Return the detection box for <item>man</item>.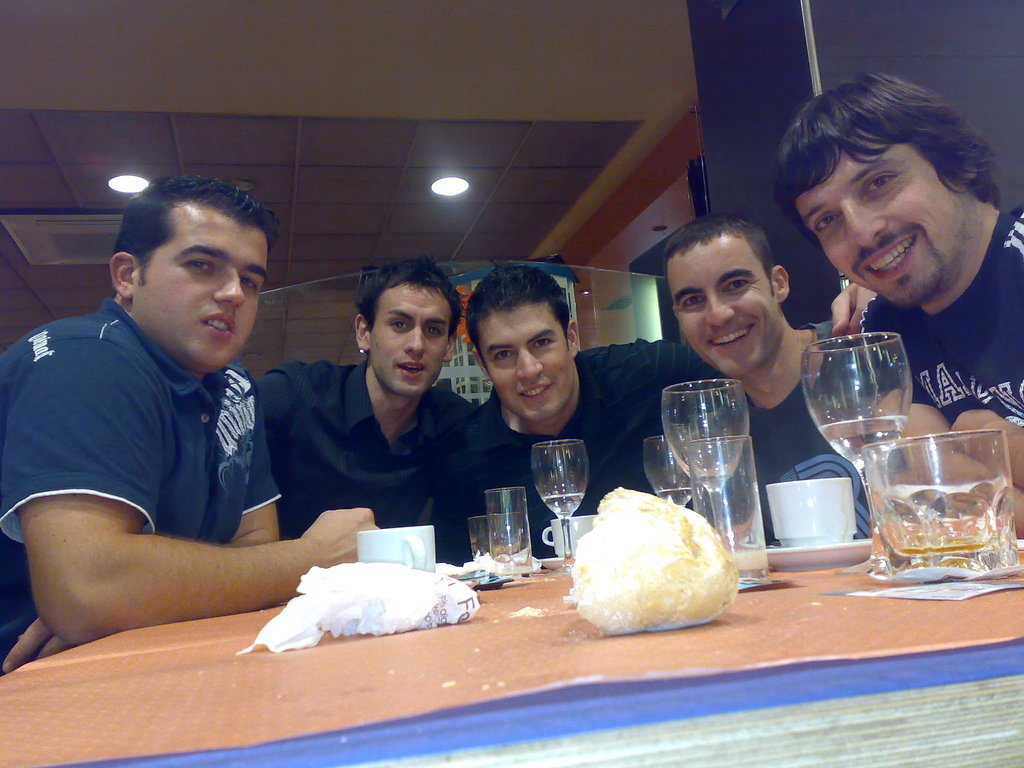
780:91:1023:521.
